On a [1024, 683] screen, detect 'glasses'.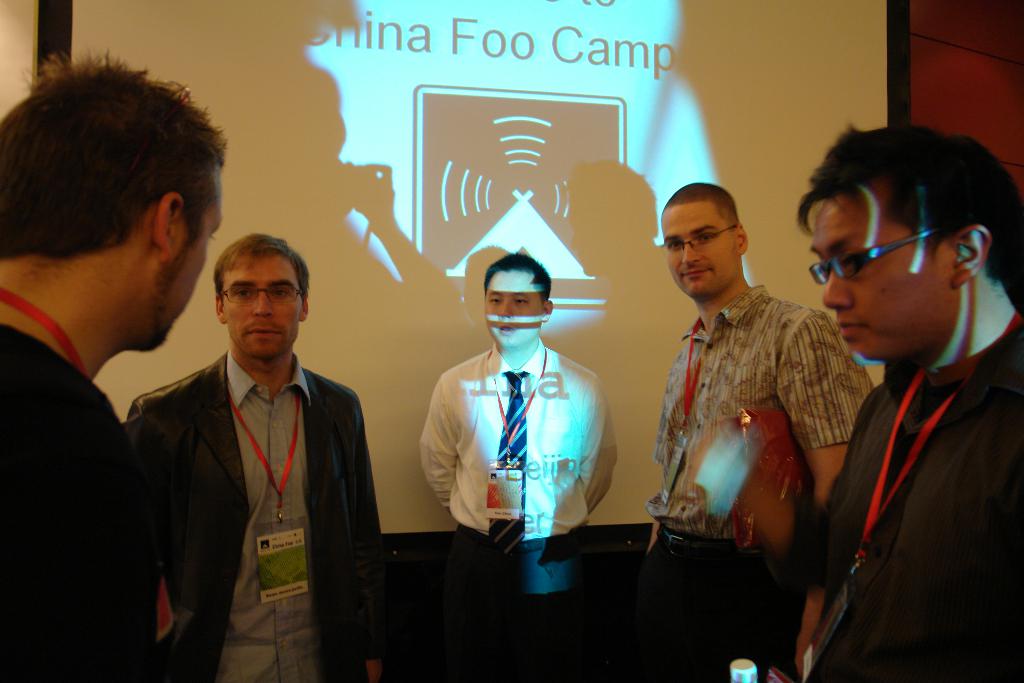
box(808, 223, 947, 286).
